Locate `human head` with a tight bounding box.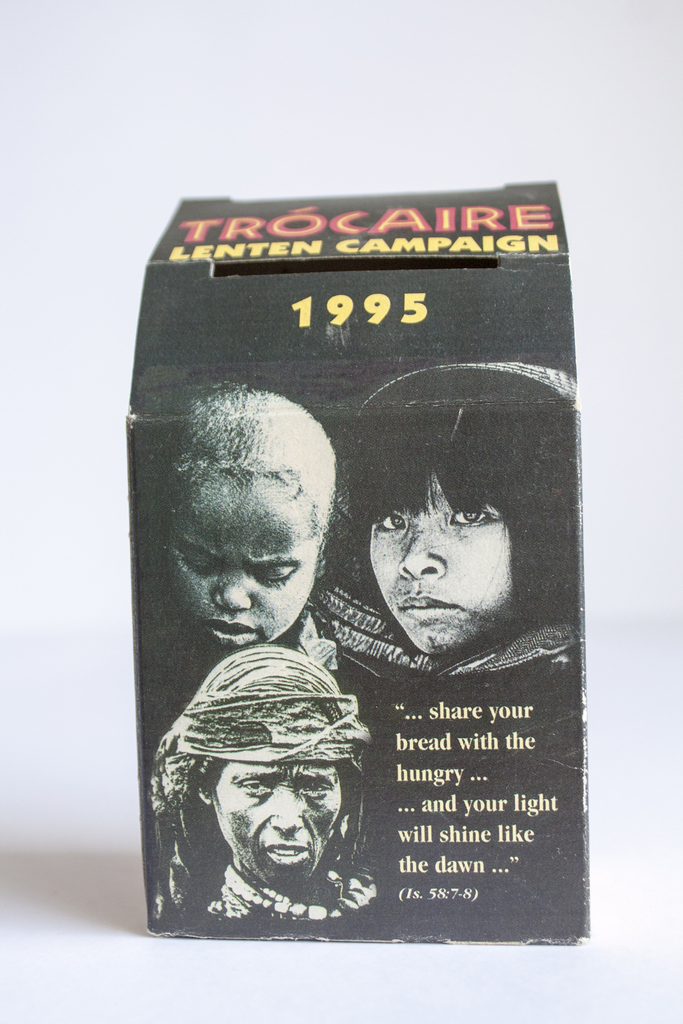
x1=351, y1=371, x2=582, y2=655.
